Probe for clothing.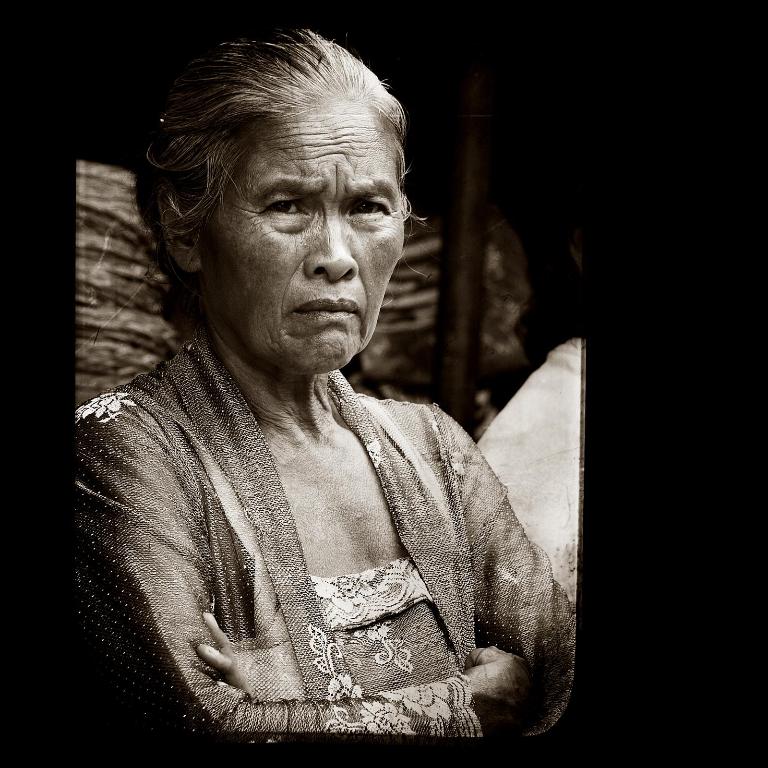
Probe result: 69,326,598,744.
